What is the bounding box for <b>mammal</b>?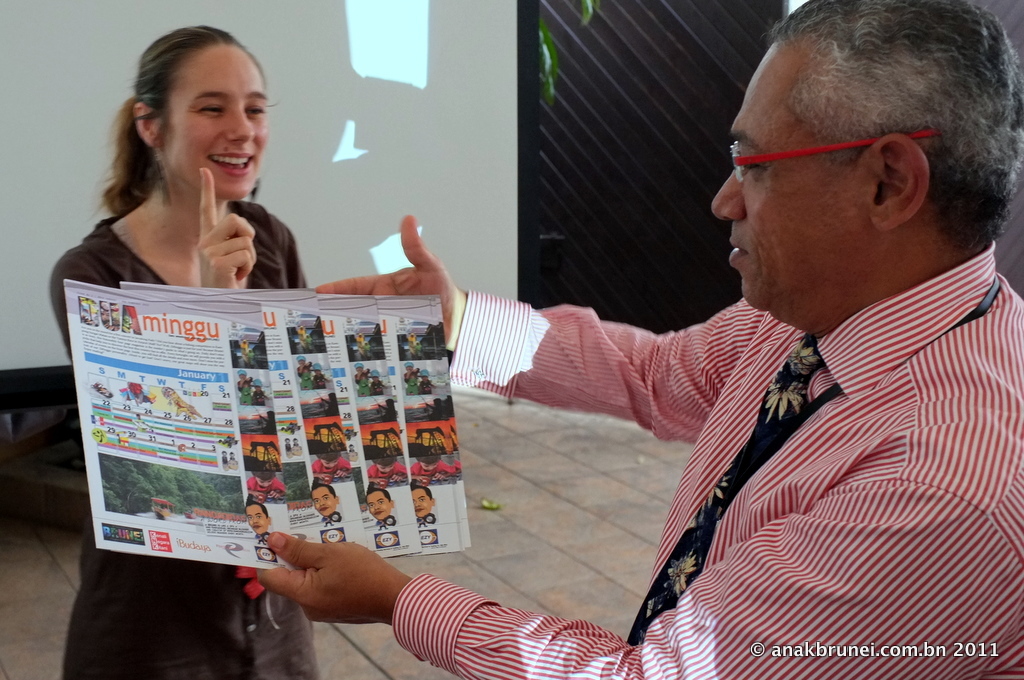
select_region(363, 481, 398, 529).
